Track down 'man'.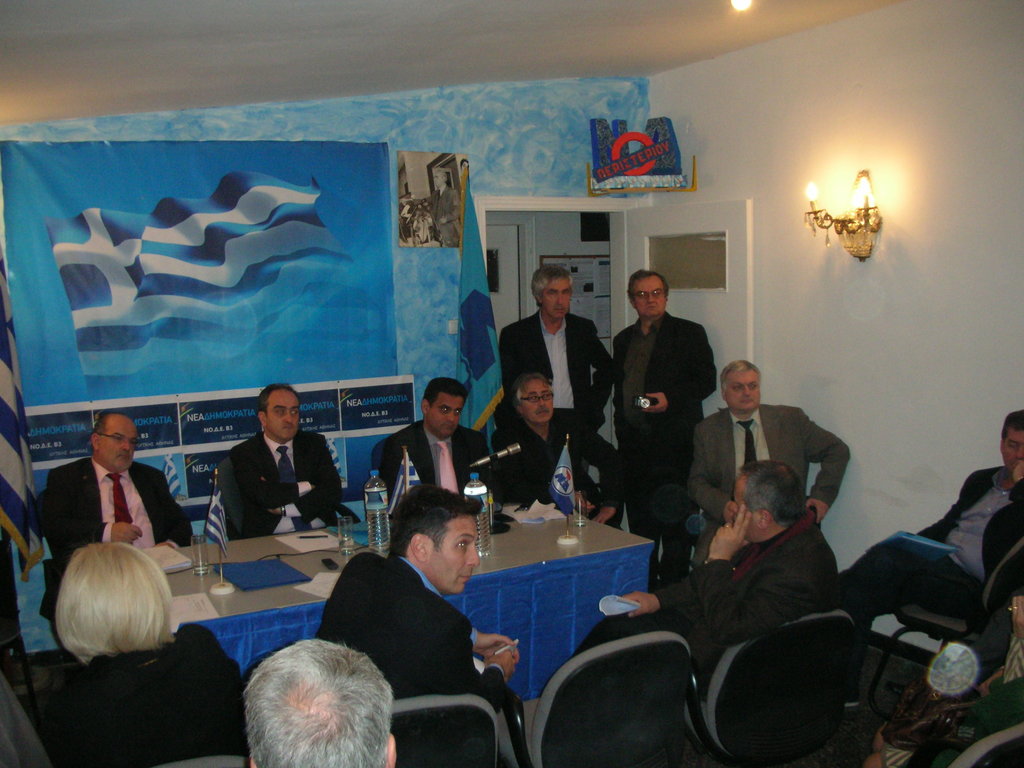
Tracked to BBox(500, 266, 615, 431).
